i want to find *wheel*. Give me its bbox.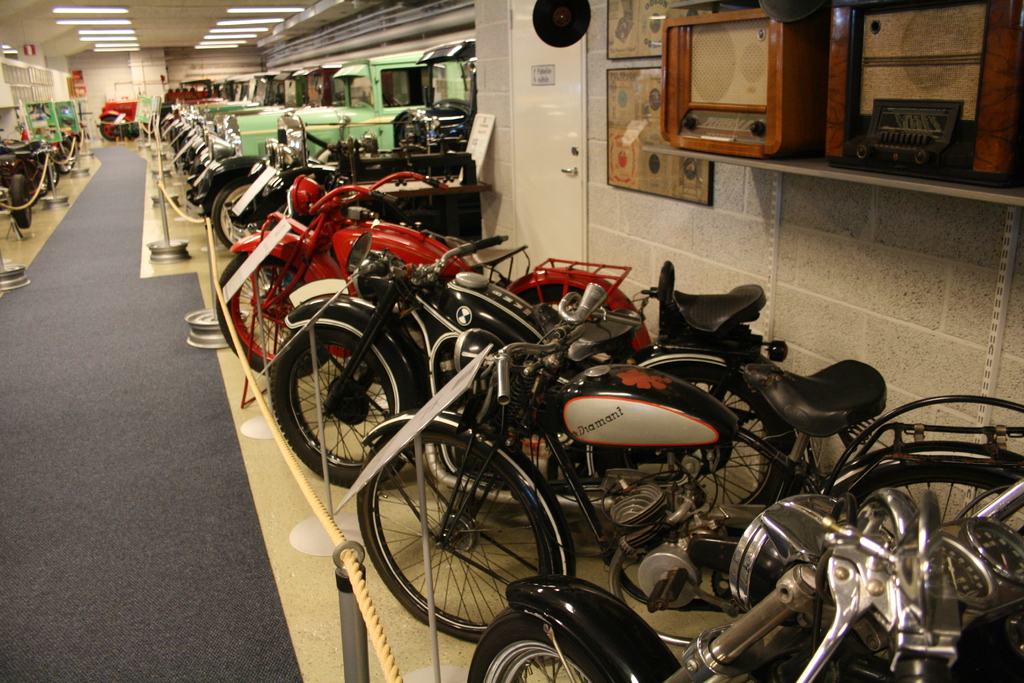
(x1=210, y1=179, x2=283, y2=253).
